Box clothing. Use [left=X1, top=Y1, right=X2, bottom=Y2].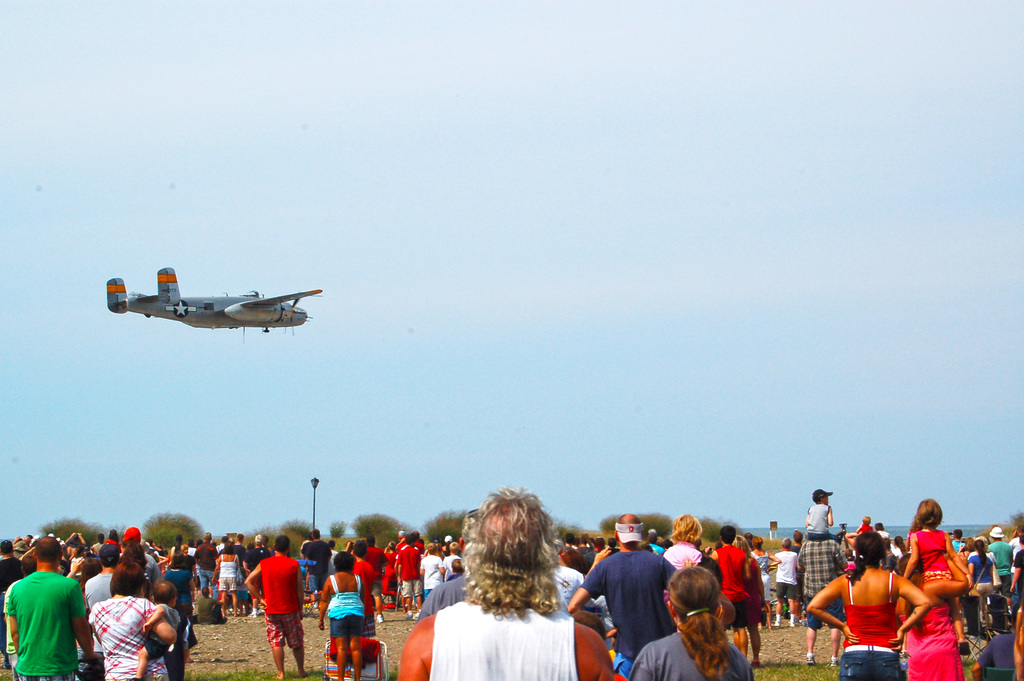
[left=427, top=601, right=582, bottom=680].
